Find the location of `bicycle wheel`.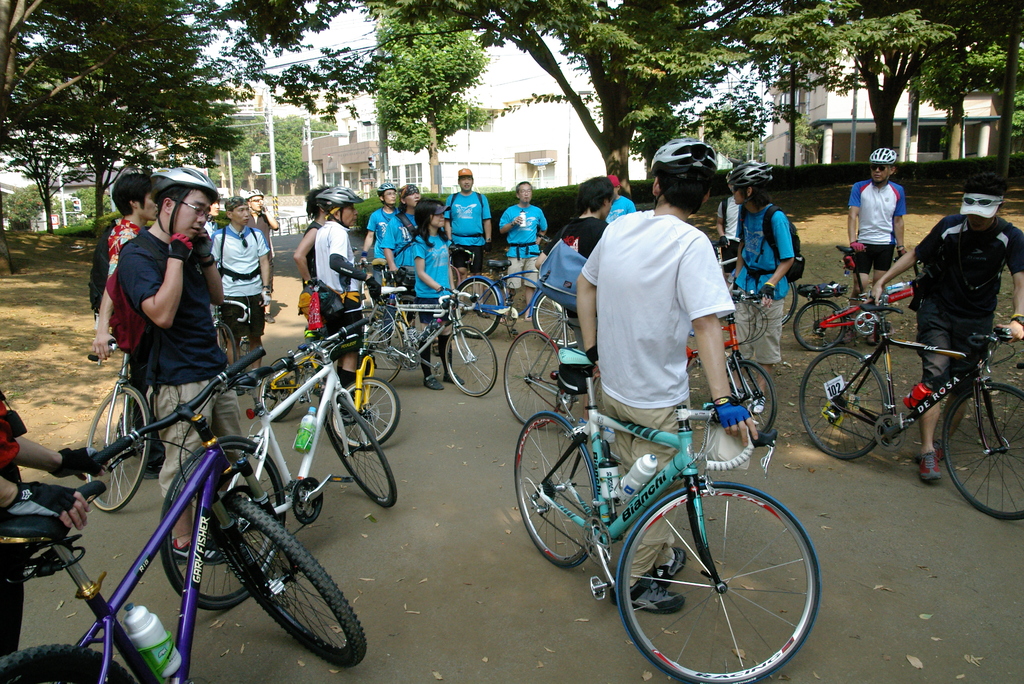
Location: l=502, t=330, r=563, b=427.
